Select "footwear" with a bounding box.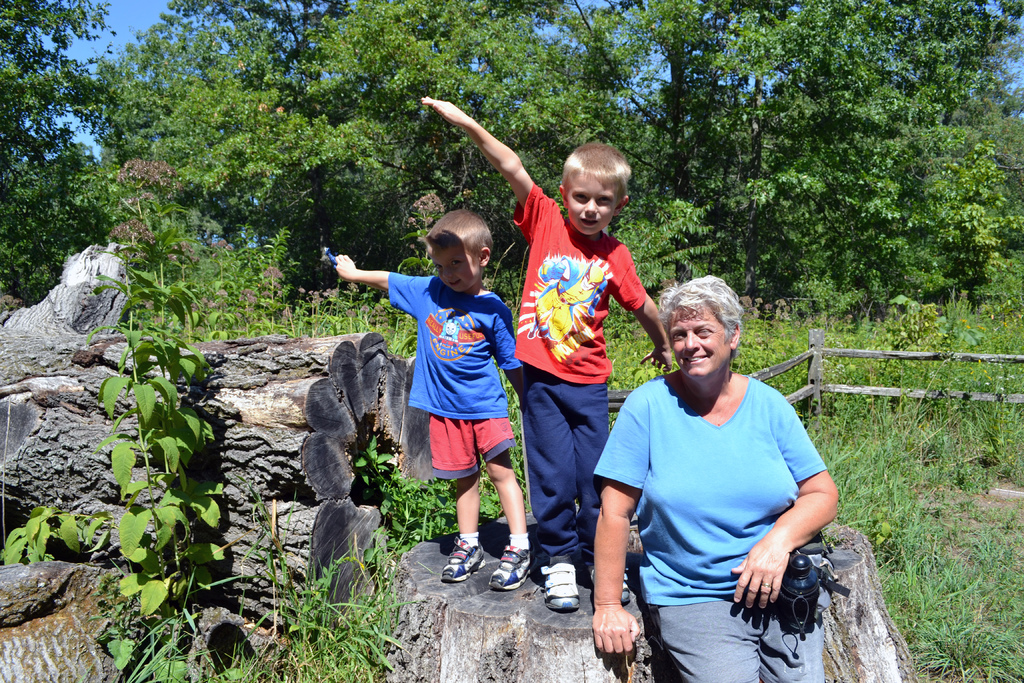
488:551:540:588.
